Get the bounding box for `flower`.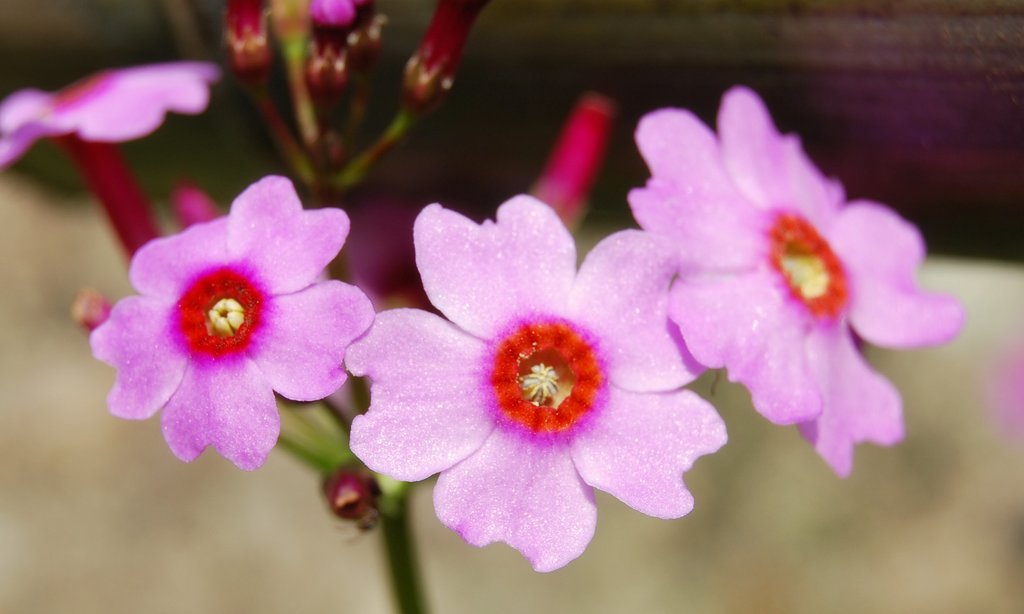
x1=0, y1=63, x2=221, y2=172.
